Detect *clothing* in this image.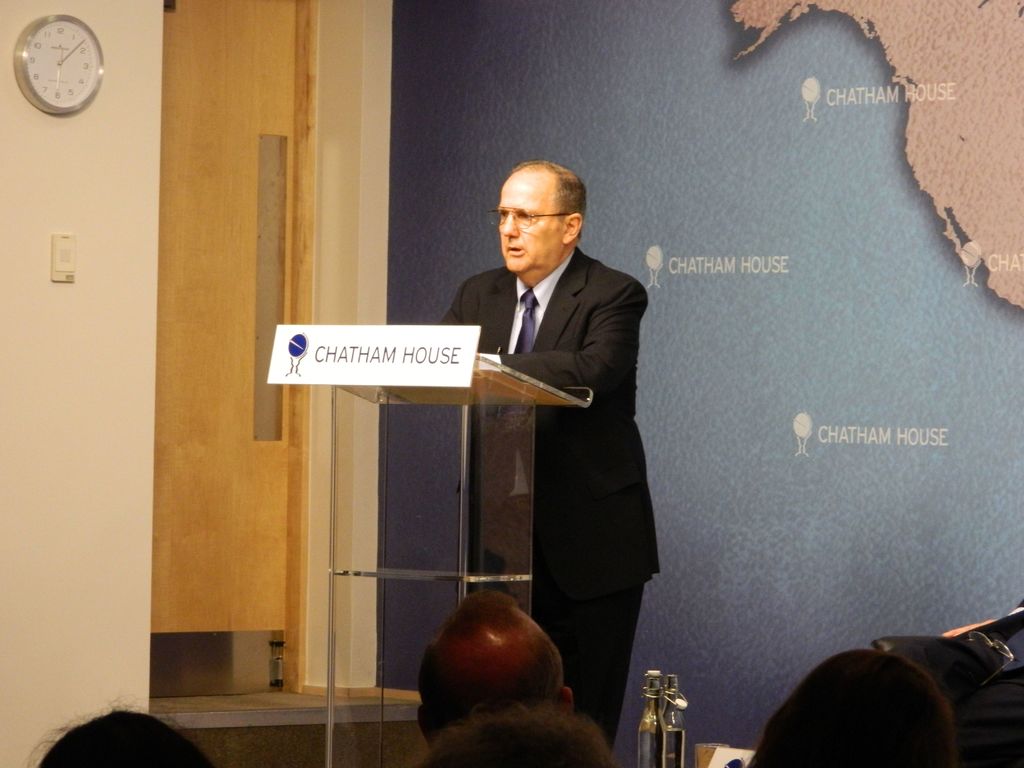
Detection: [left=435, top=261, right=663, bottom=767].
